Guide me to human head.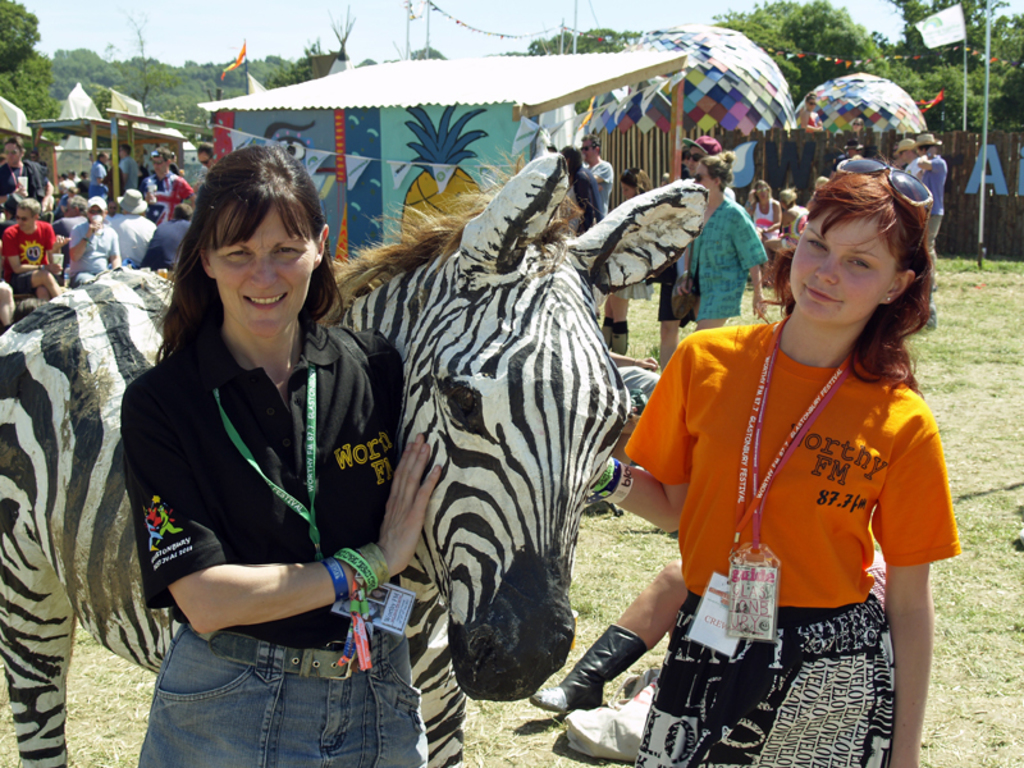
Guidance: bbox=[695, 156, 731, 191].
